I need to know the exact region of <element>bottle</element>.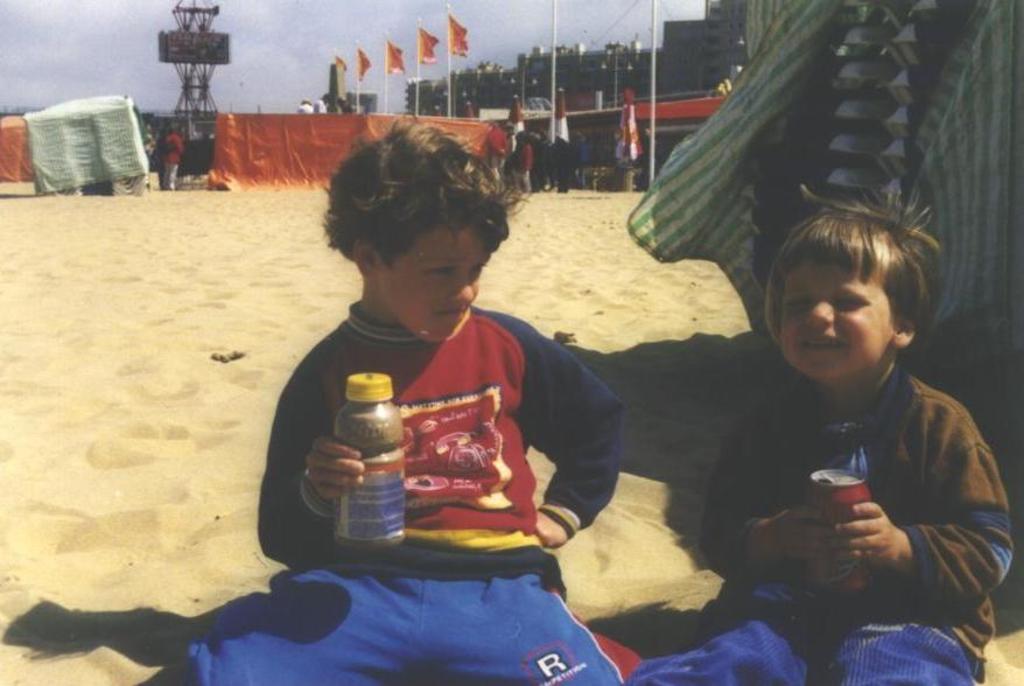
Region: [784, 464, 868, 626].
